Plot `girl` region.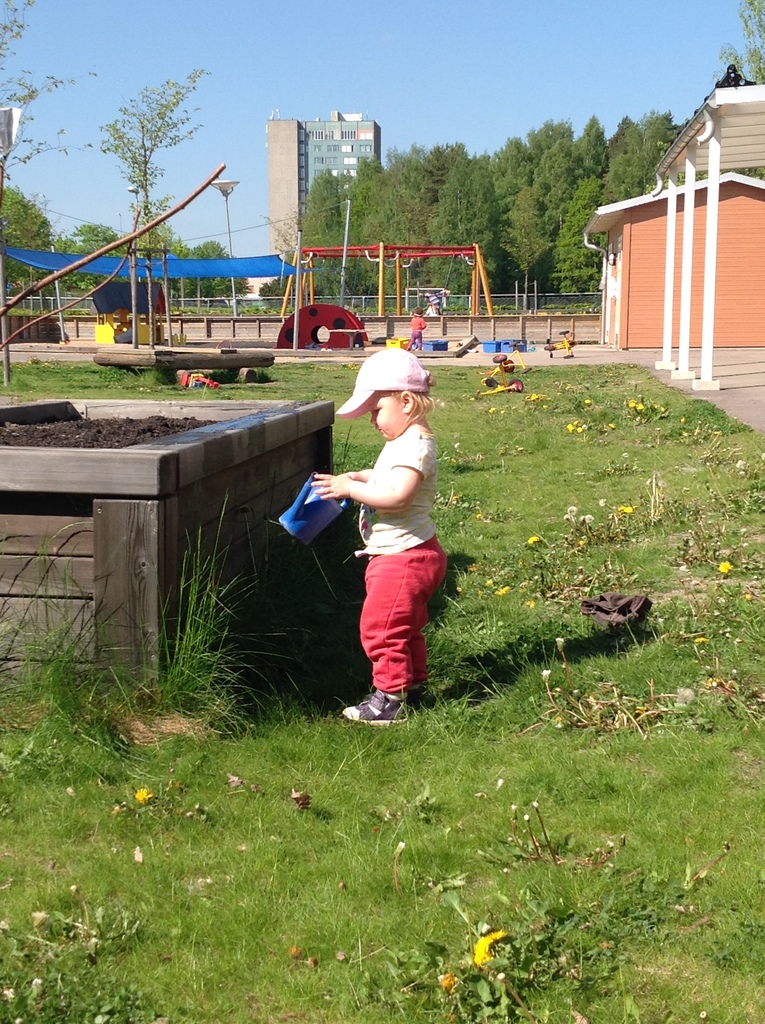
Plotted at [x1=312, y1=346, x2=446, y2=724].
